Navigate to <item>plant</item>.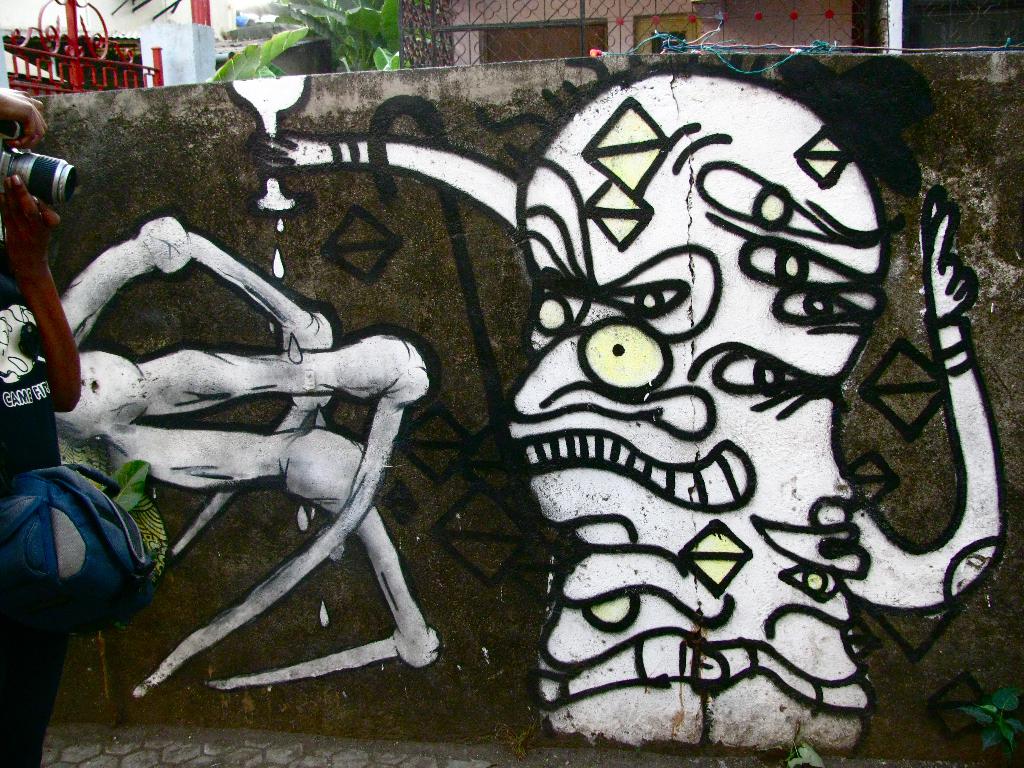
Navigation target: {"x1": 209, "y1": 0, "x2": 405, "y2": 81}.
